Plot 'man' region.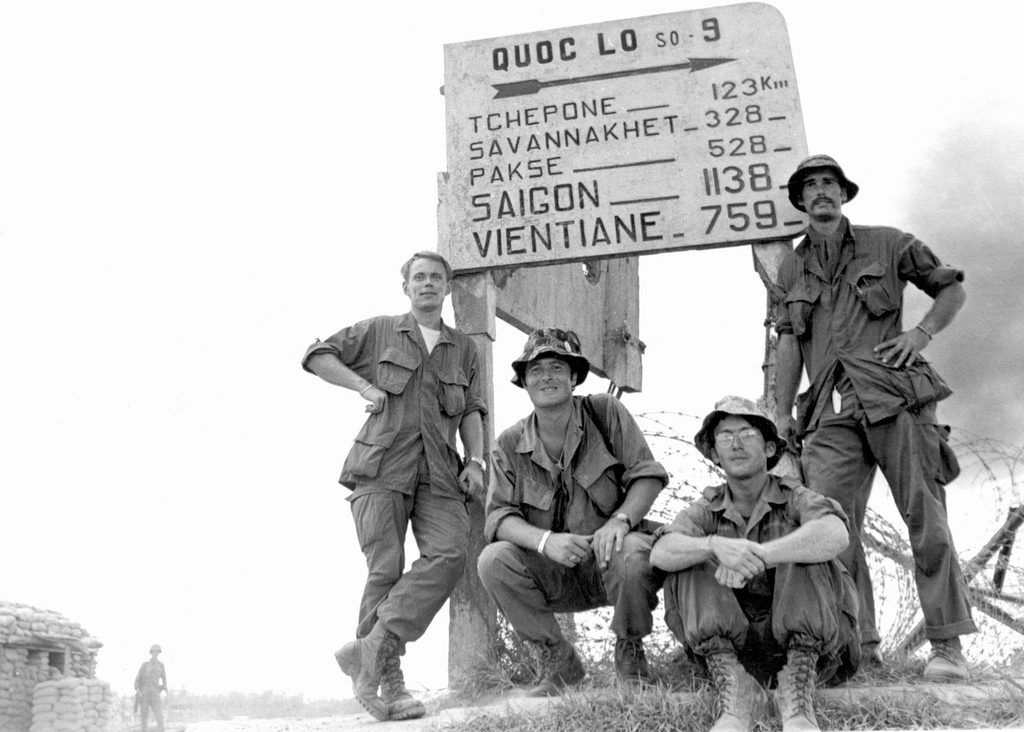
Plotted at [x1=770, y1=166, x2=983, y2=701].
